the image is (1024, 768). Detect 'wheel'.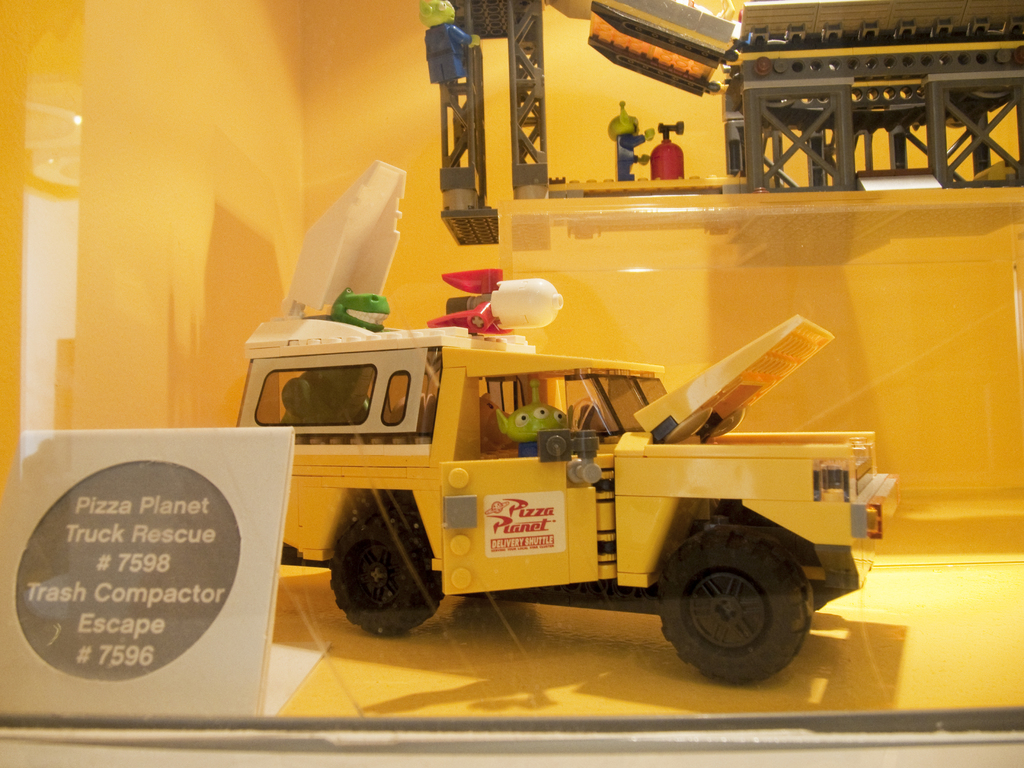
Detection: (332,508,443,637).
